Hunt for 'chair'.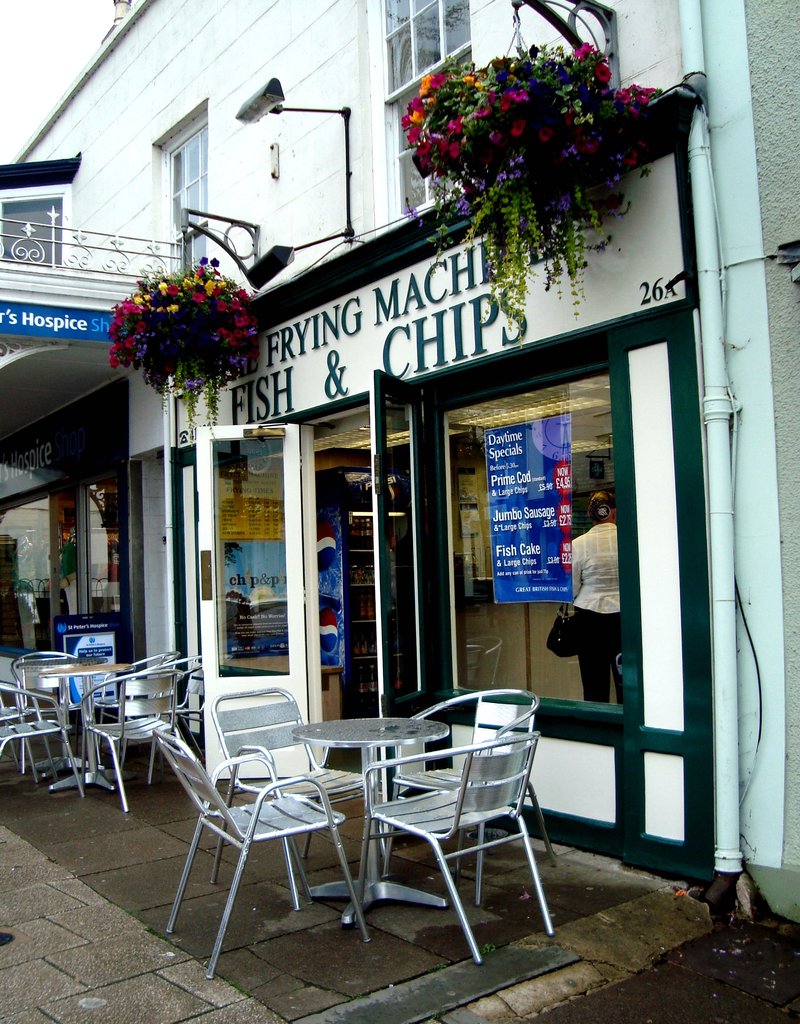
Hunted down at (x1=334, y1=692, x2=566, y2=947).
